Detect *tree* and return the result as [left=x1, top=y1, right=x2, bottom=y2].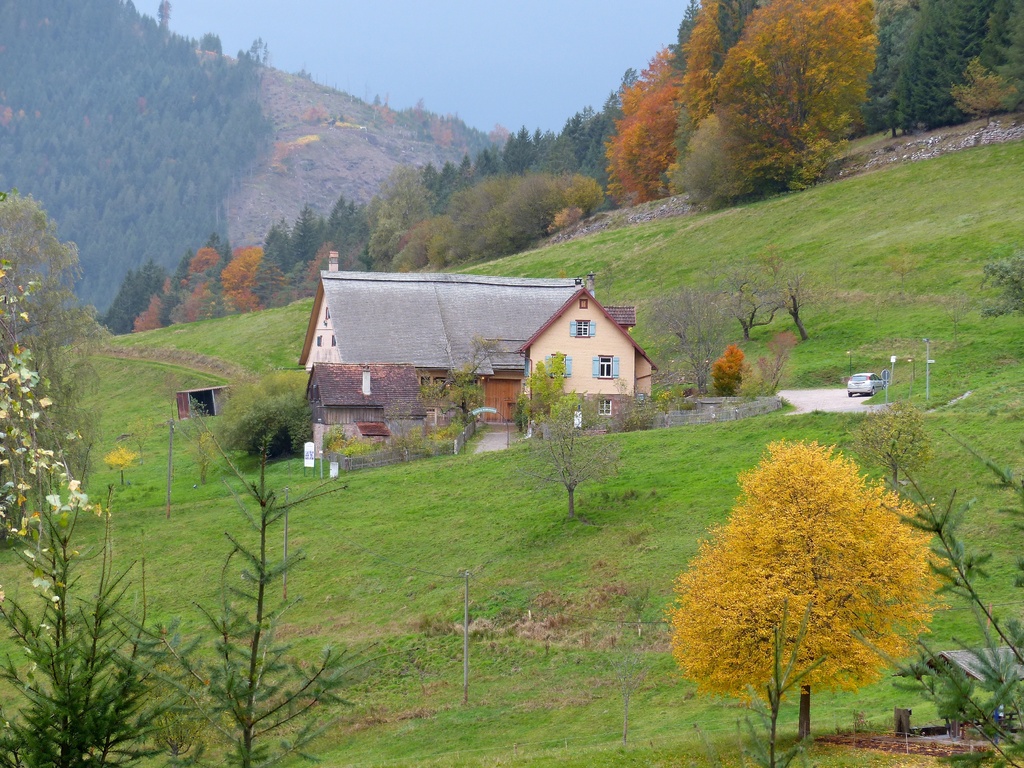
[left=640, top=283, right=735, bottom=396].
